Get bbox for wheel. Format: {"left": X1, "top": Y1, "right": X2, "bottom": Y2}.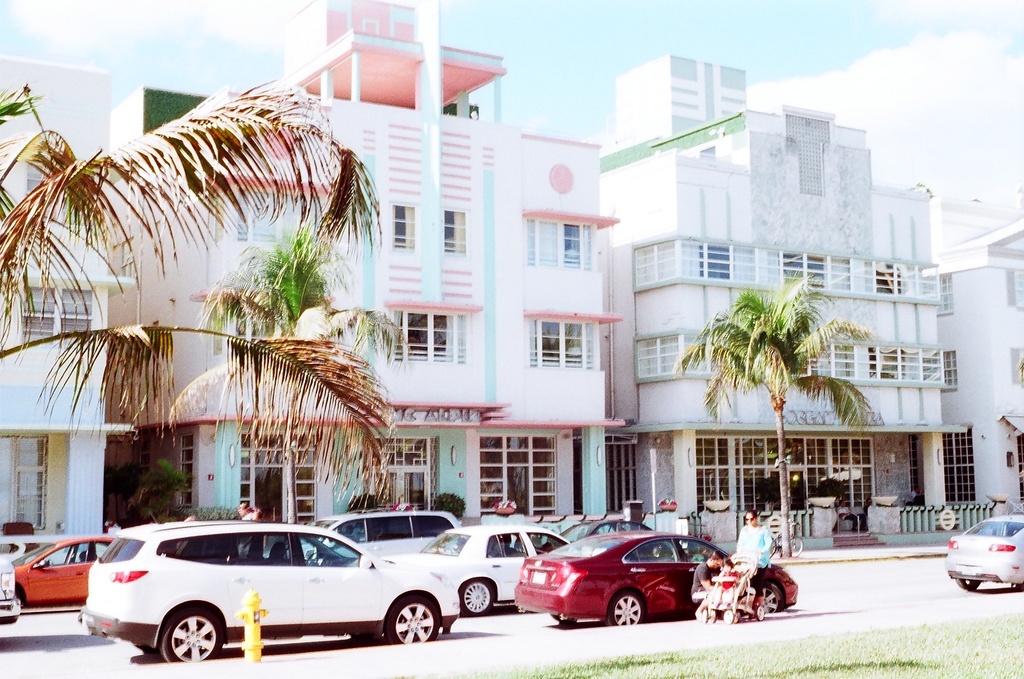
{"left": 554, "top": 614, "right": 575, "bottom": 625}.
